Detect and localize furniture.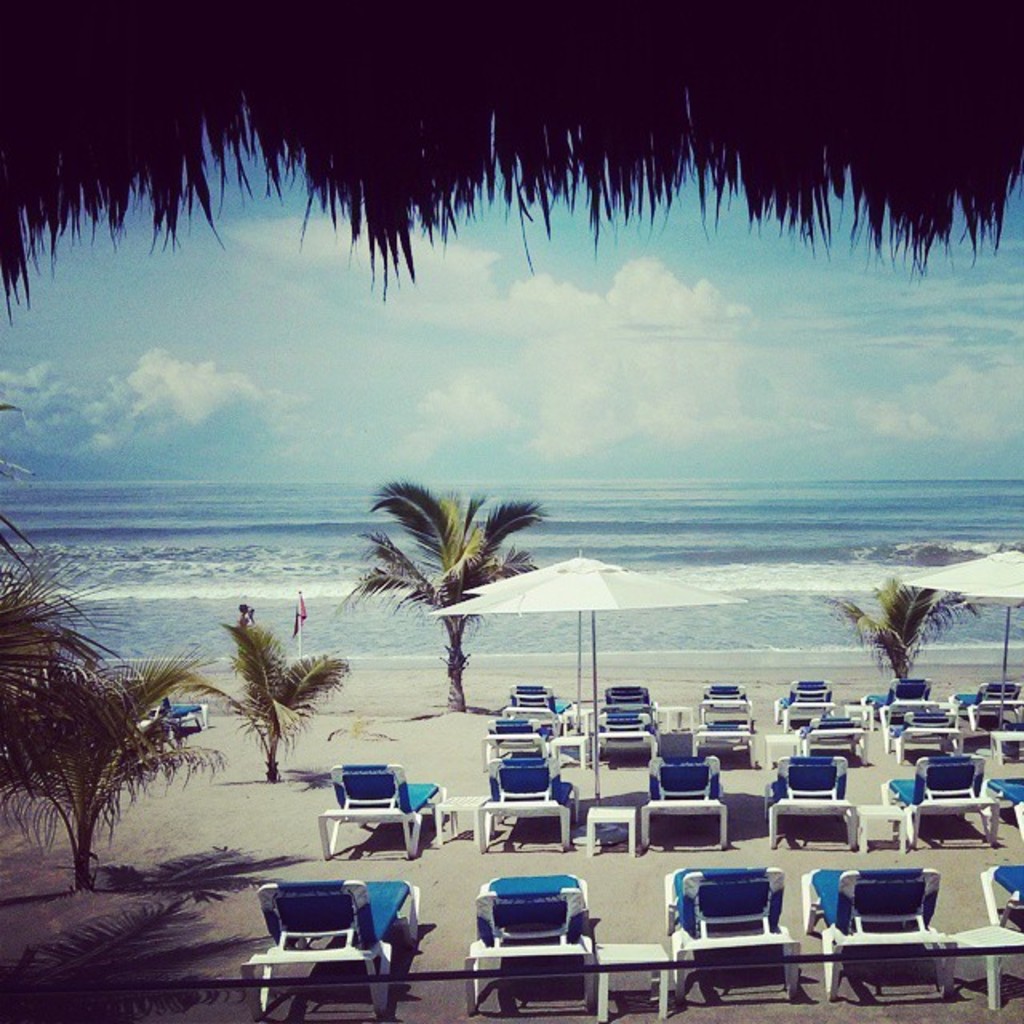
Localized at box=[802, 864, 954, 1003].
